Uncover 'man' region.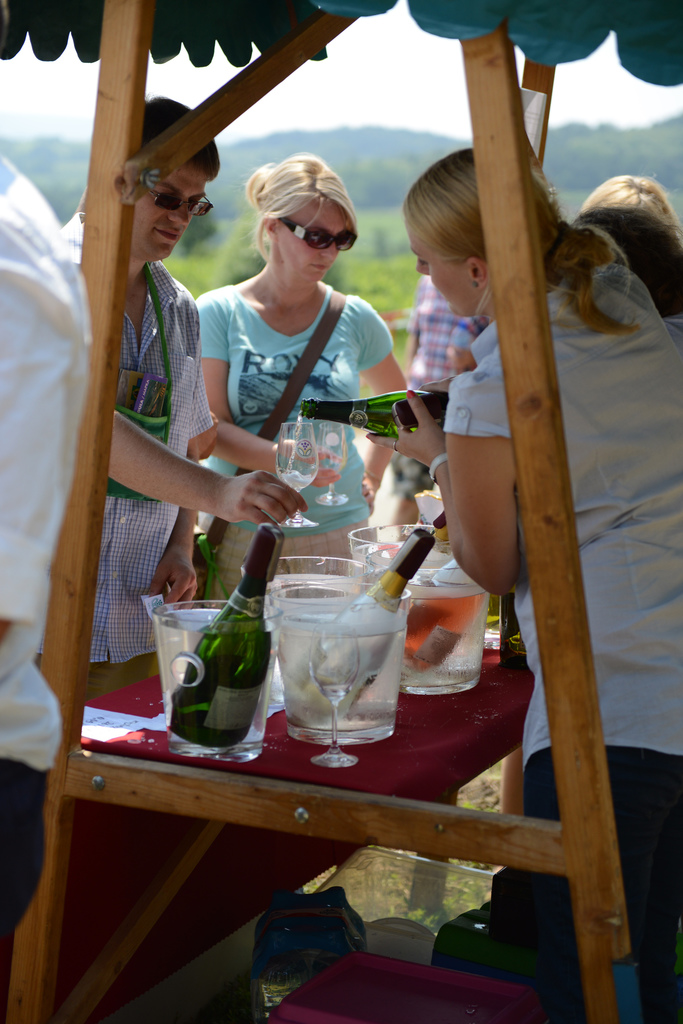
Uncovered: (left=0, top=150, right=104, bottom=979).
